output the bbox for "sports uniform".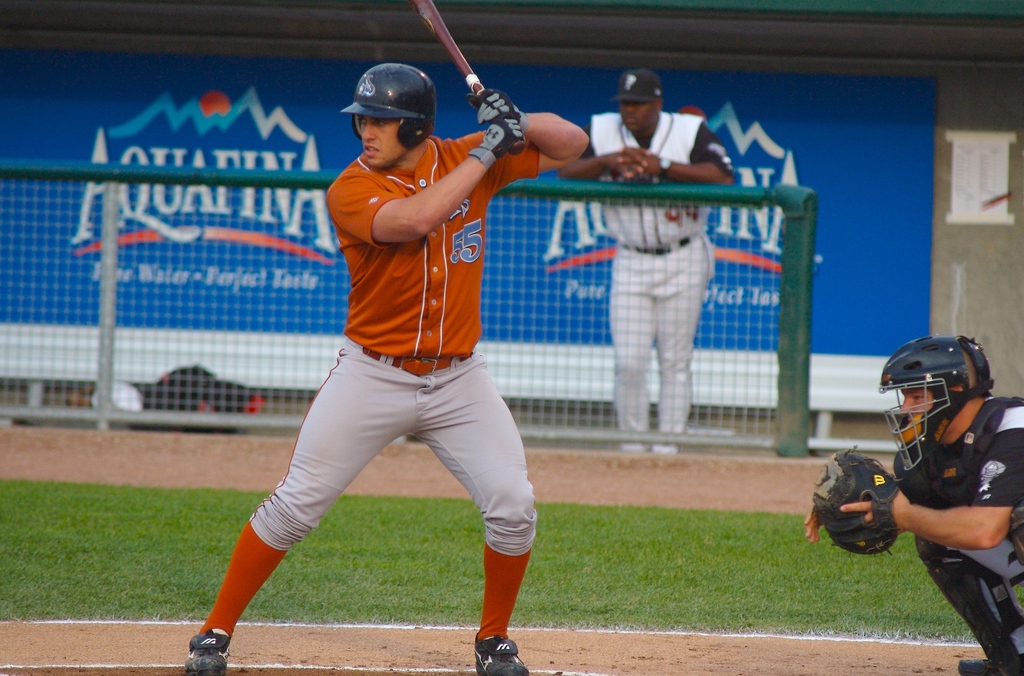
<bbox>180, 70, 550, 642</bbox>.
